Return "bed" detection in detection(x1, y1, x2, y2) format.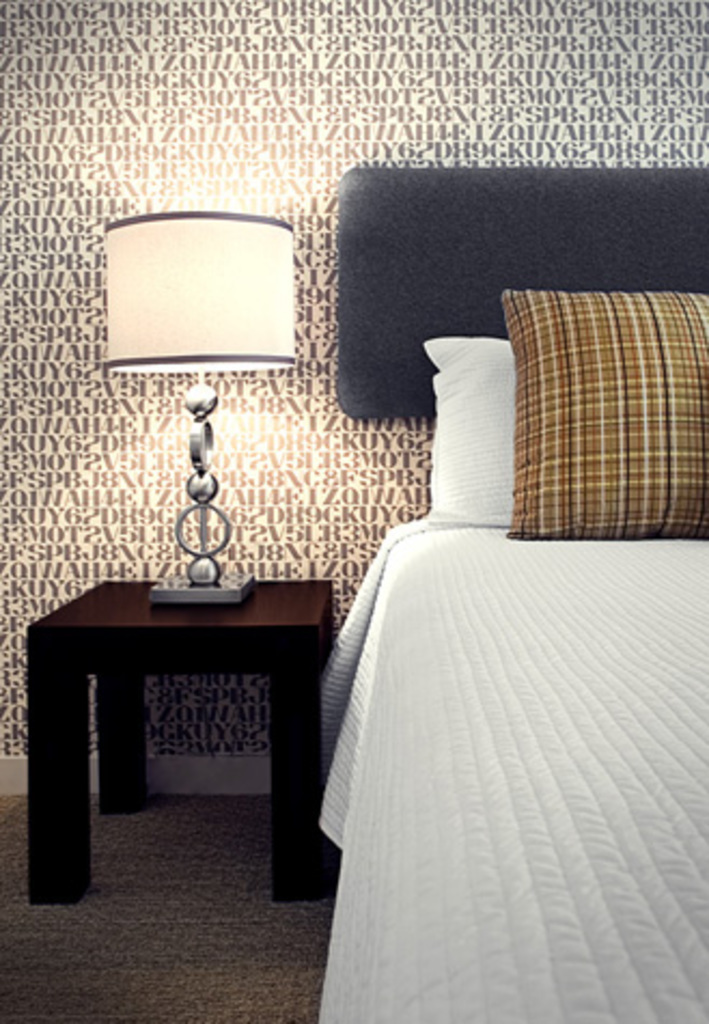
detection(310, 162, 707, 1022).
